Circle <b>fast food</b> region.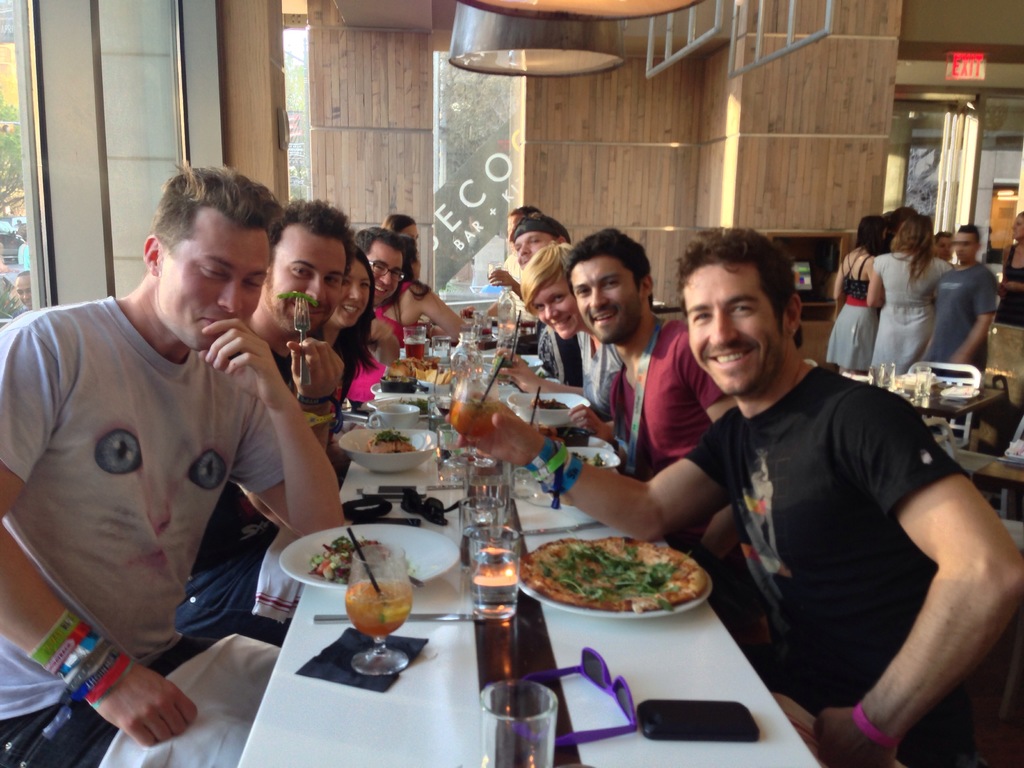
Region: 363:434:410:447.
